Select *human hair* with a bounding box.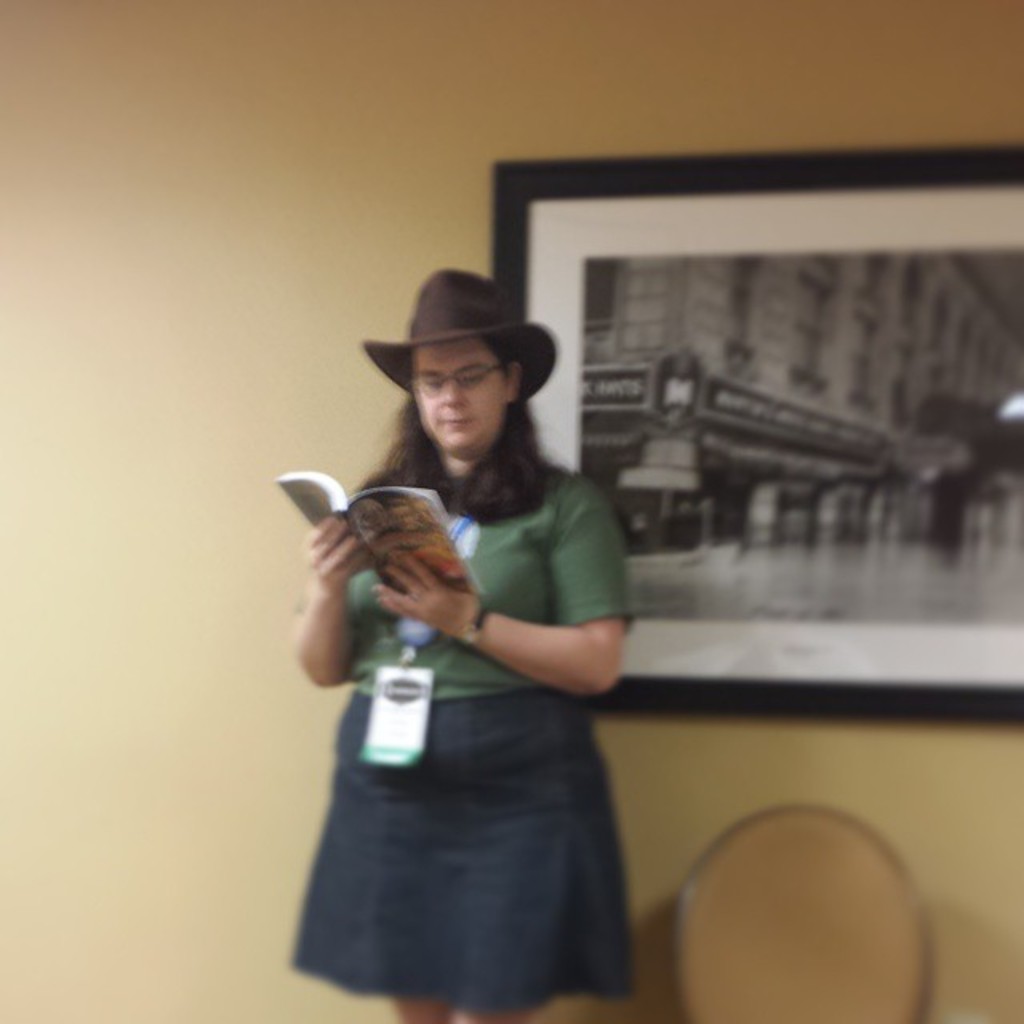
(381, 331, 562, 510).
